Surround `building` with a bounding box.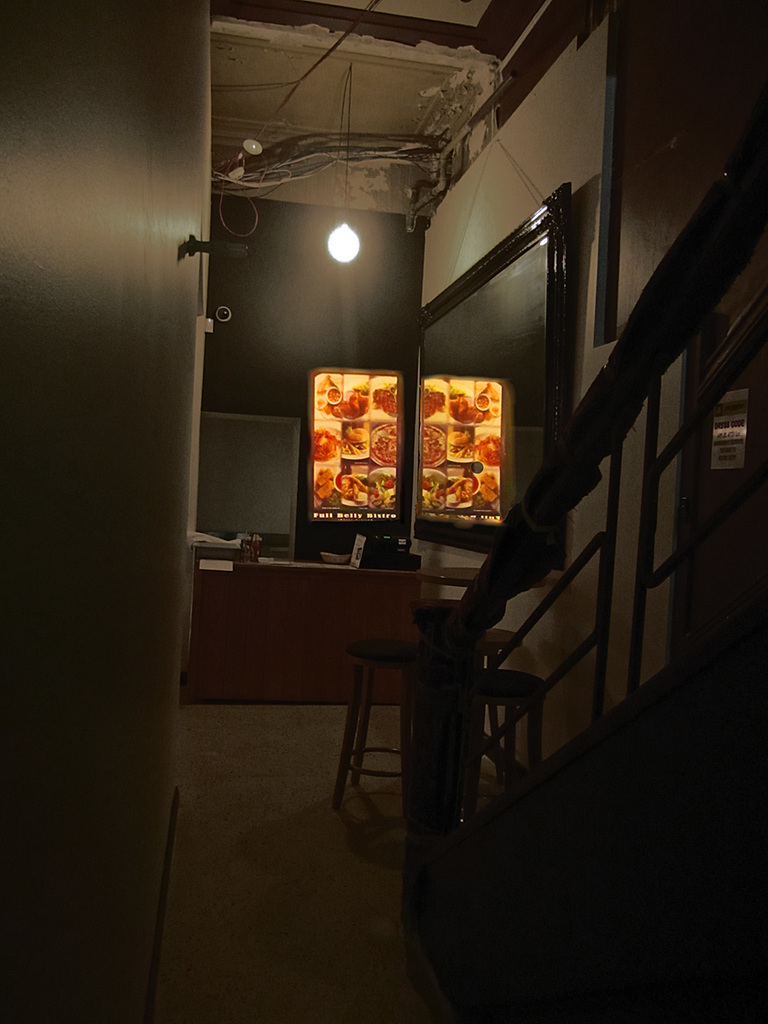
l=0, t=0, r=767, b=1023.
